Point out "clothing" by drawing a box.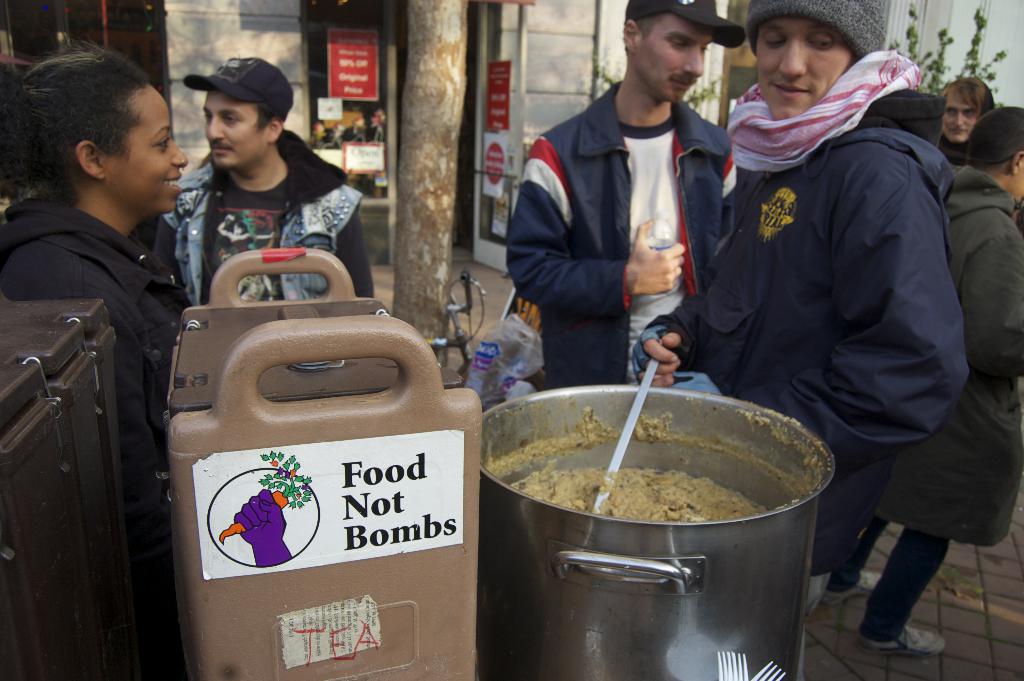
150/127/372/302.
